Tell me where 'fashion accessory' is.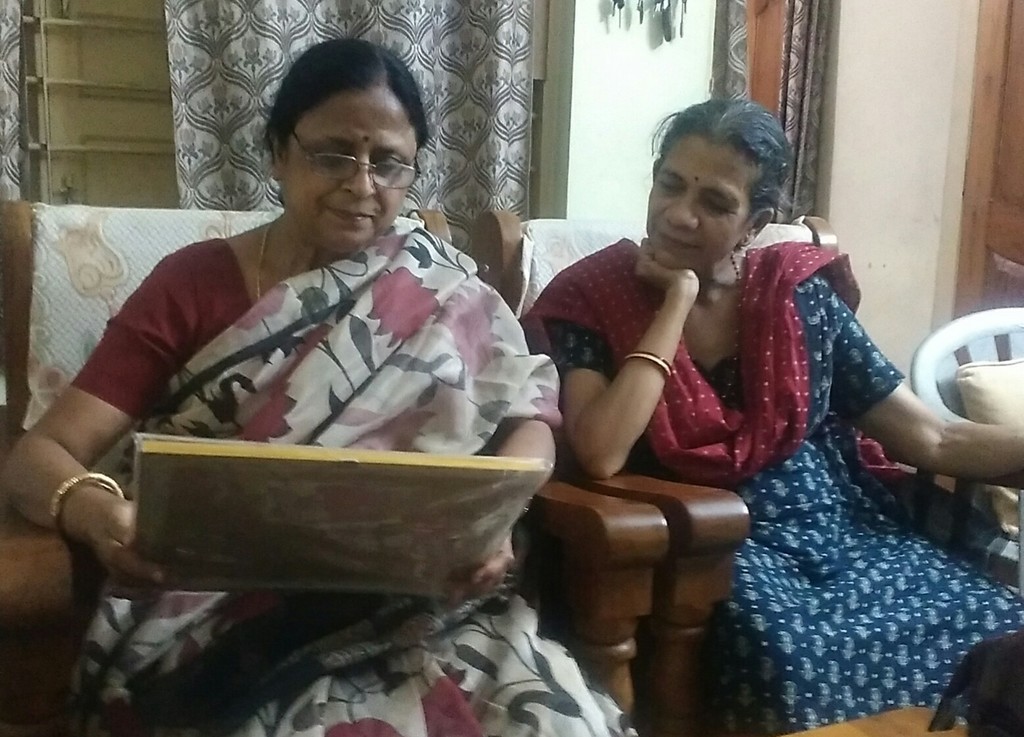
'fashion accessory' is at (721, 251, 743, 404).
